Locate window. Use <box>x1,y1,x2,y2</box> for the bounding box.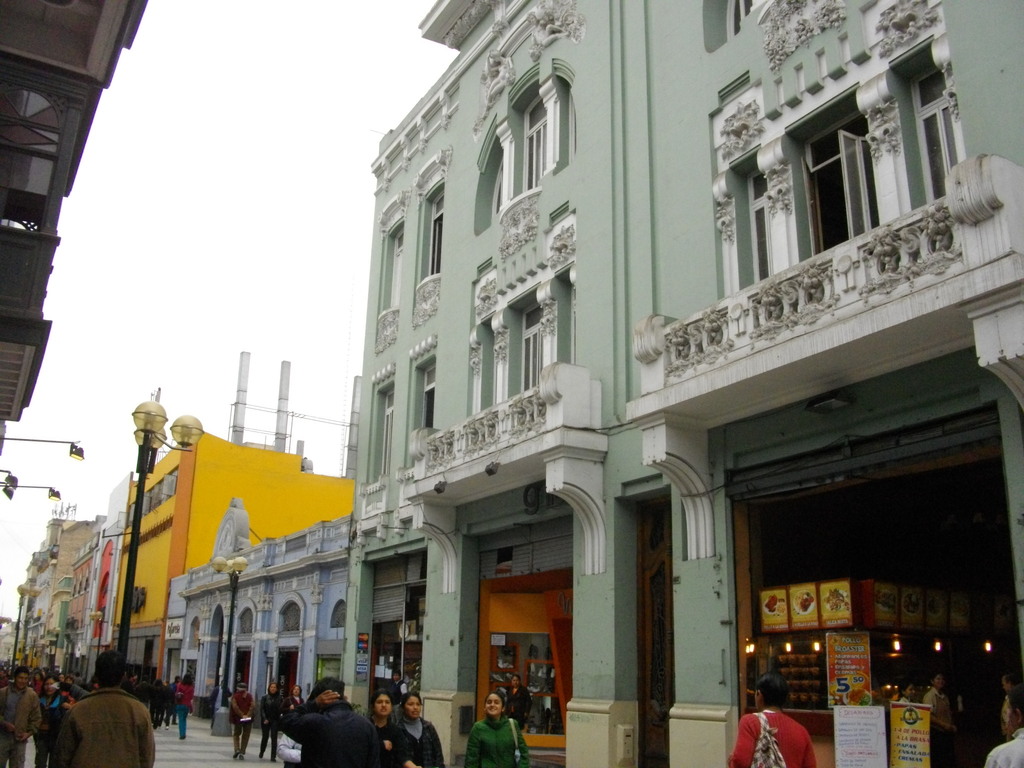
<box>488,68,577,219</box>.
